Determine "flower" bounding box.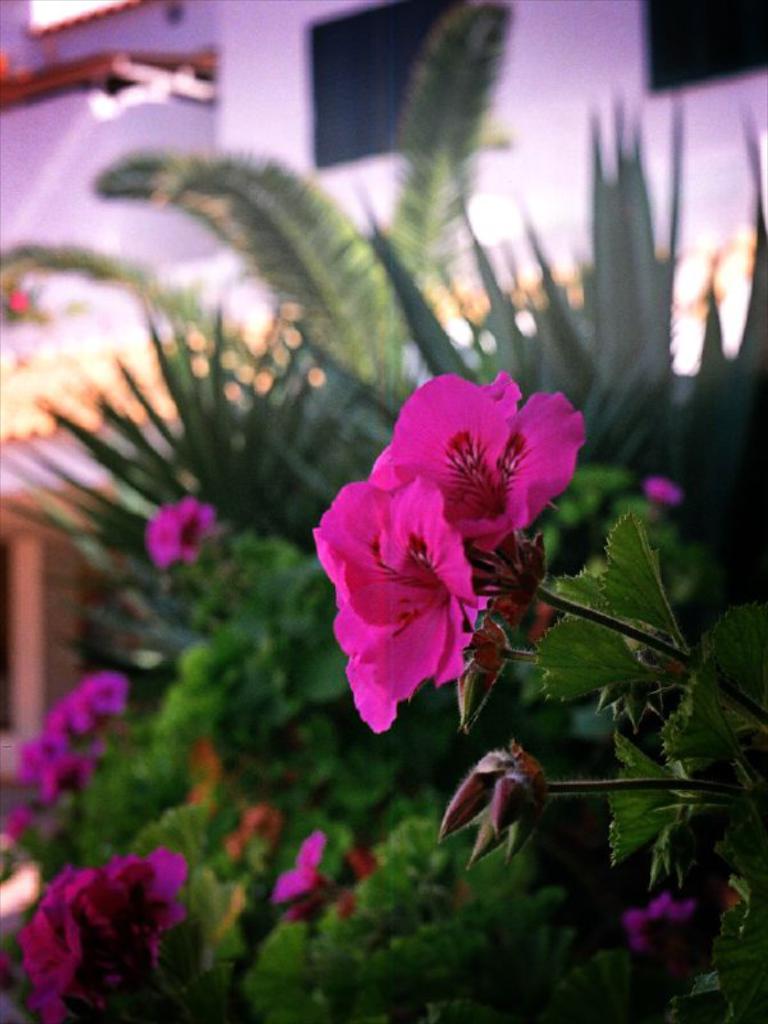
Determined: crop(22, 849, 193, 1023).
